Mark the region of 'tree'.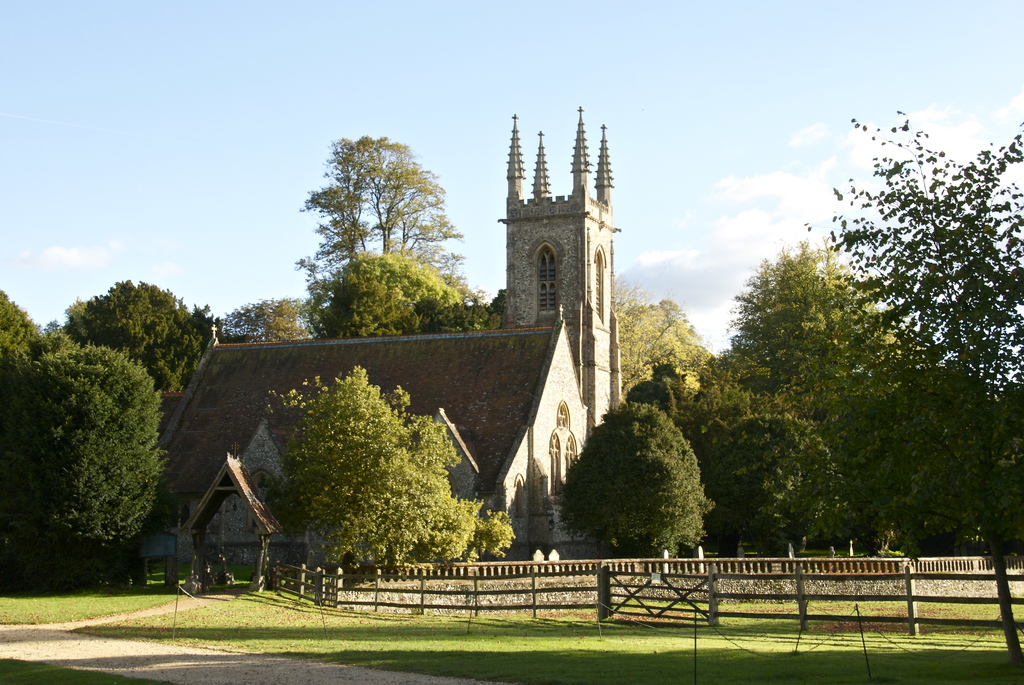
Region: [x1=203, y1=294, x2=321, y2=345].
